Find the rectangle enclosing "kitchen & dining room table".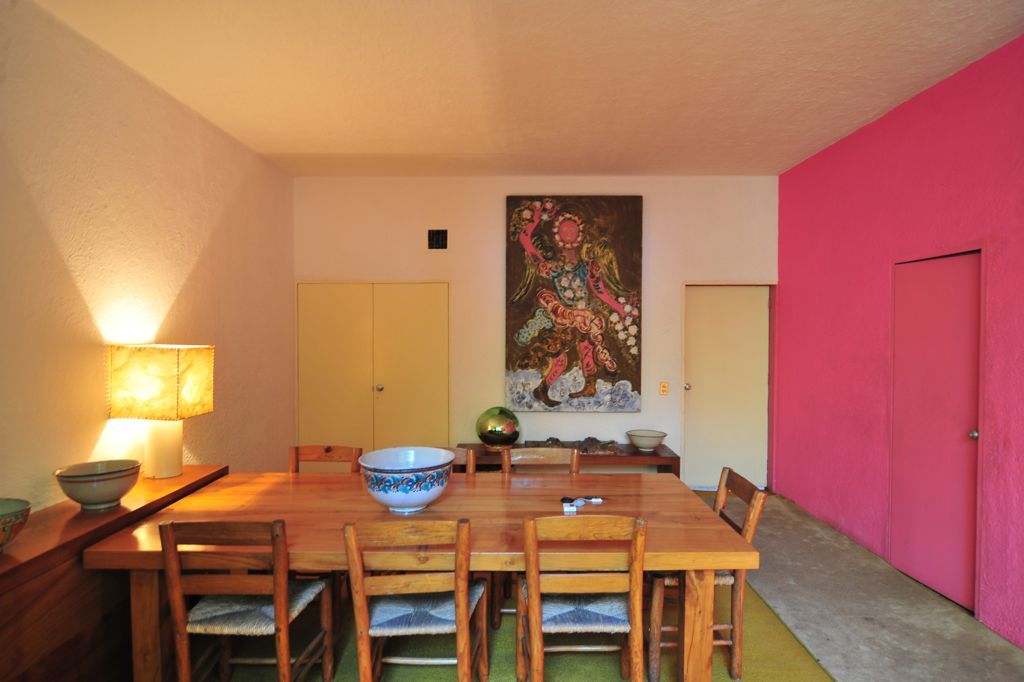
crop(87, 431, 826, 669).
